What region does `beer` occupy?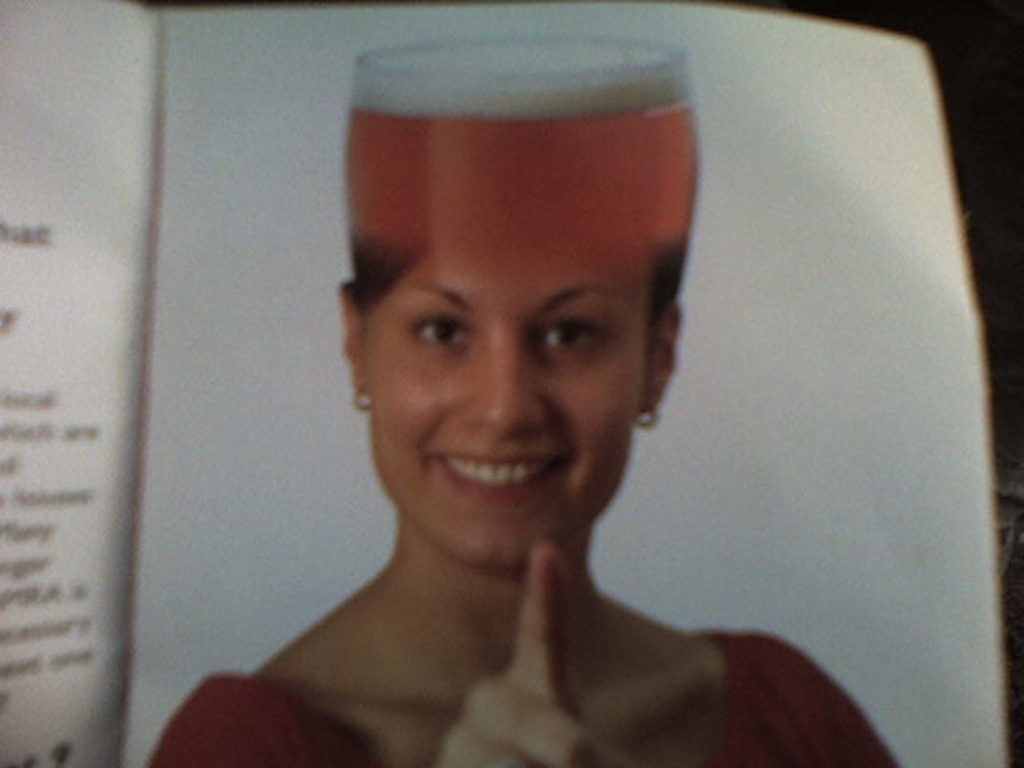
box=[355, 90, 688, 283].
